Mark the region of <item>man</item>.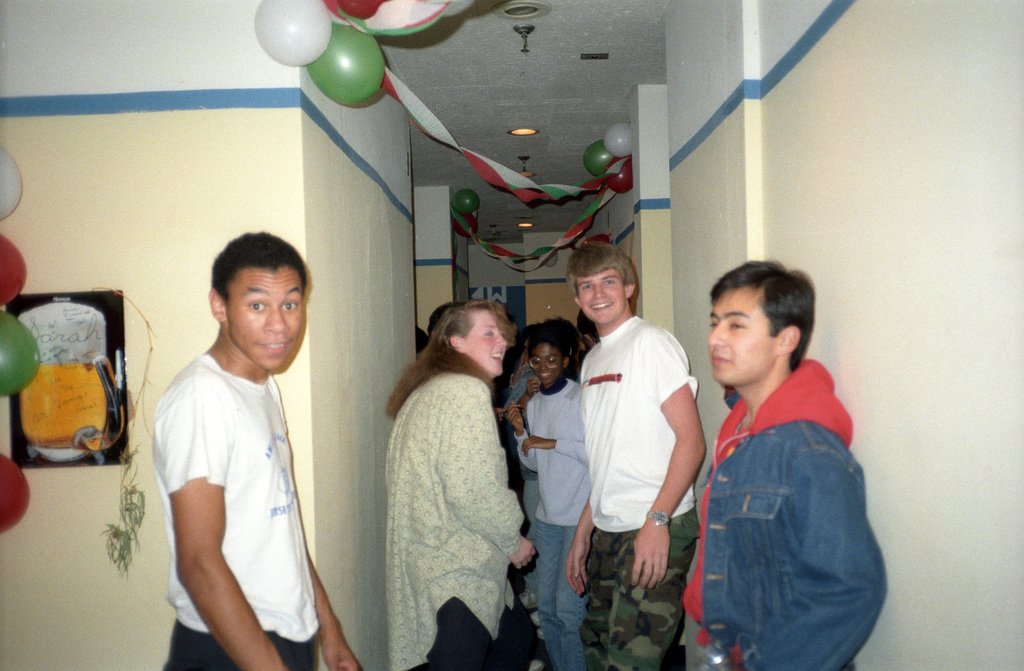
Region: x1=682 y1=261 x2=892 y2=670.
